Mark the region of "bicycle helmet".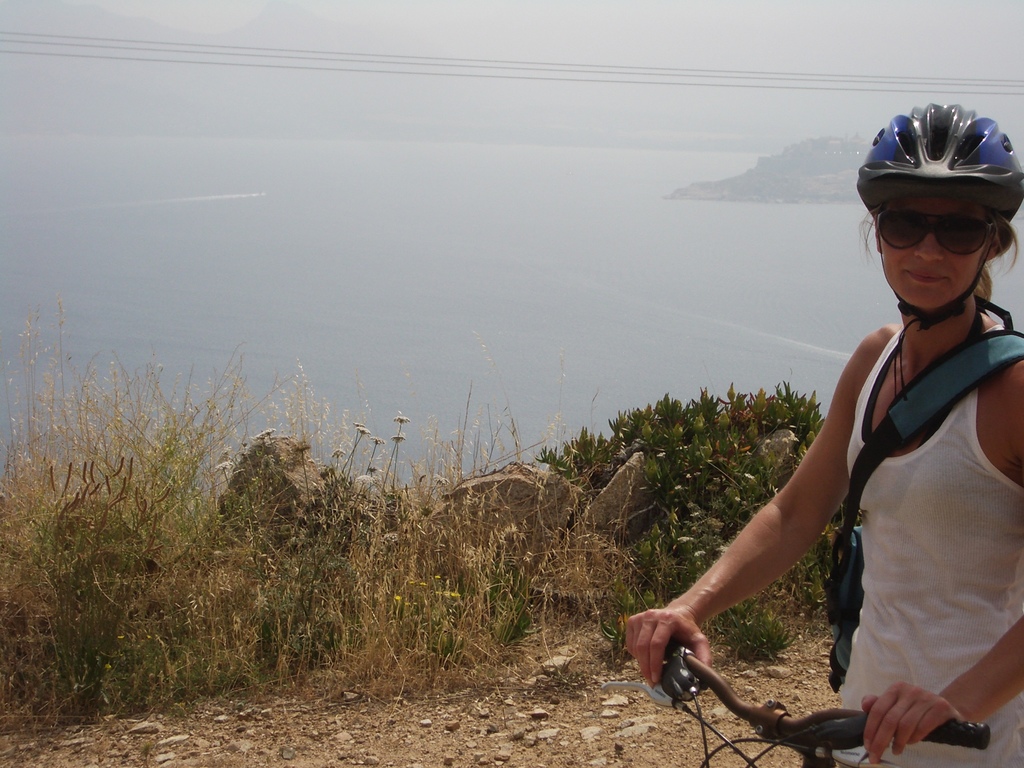
Region: (865, 105, 1023, 223).
